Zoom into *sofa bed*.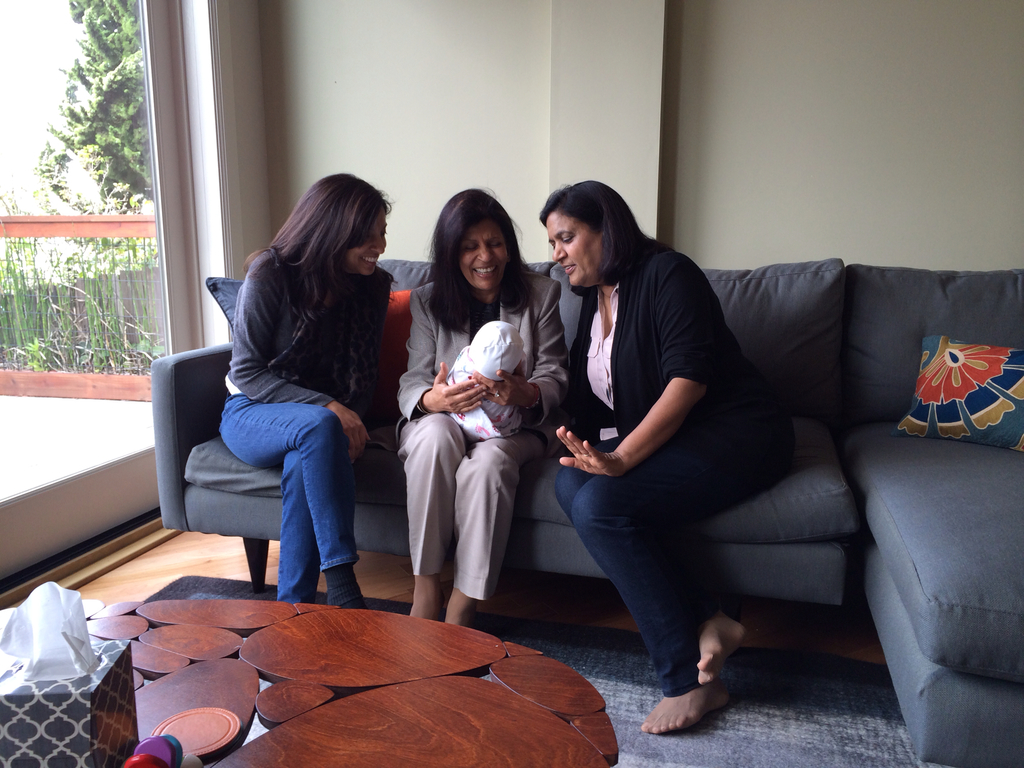
Zoom target: [149,252,1023,767].
